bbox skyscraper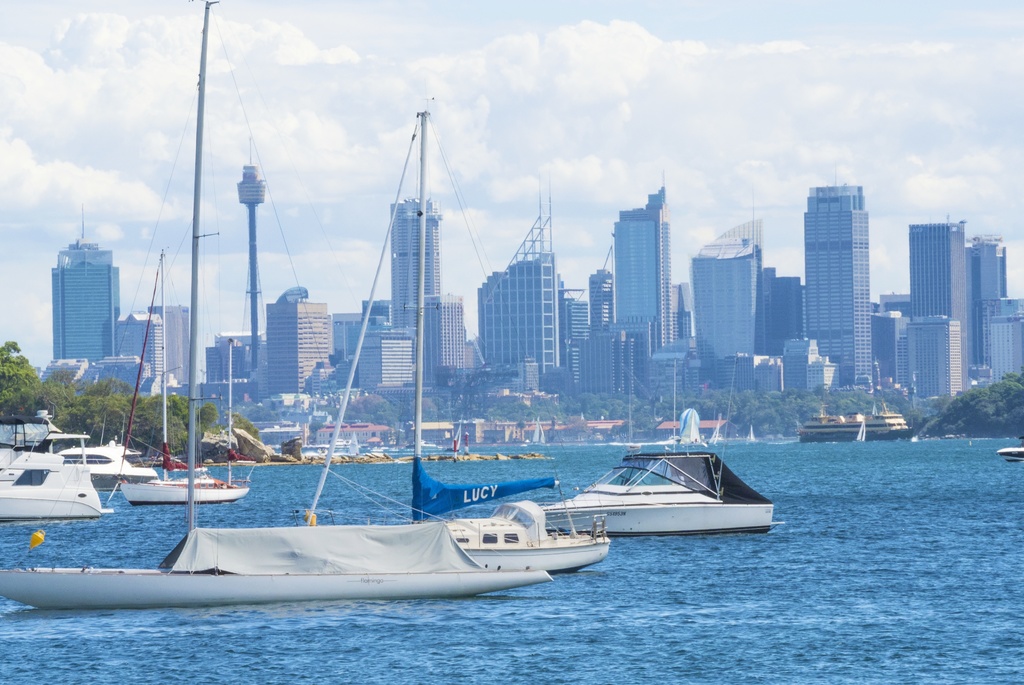
51, 230, 175, 386
